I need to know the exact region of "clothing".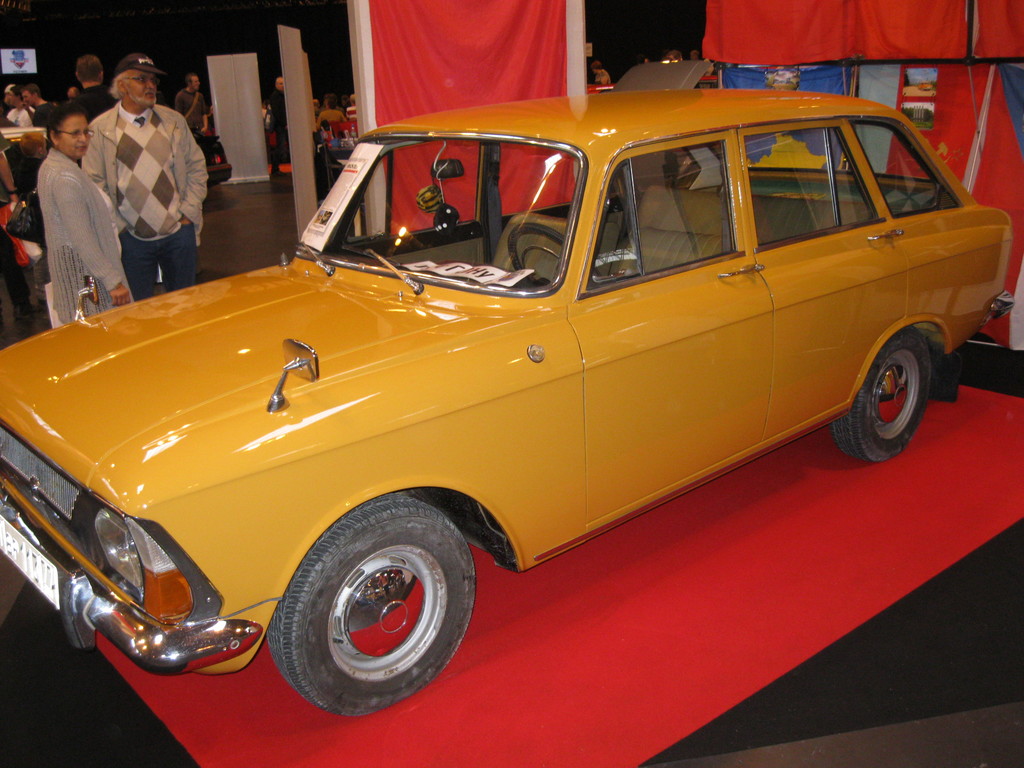
Region: select_region(6, 108, 35, 129).
